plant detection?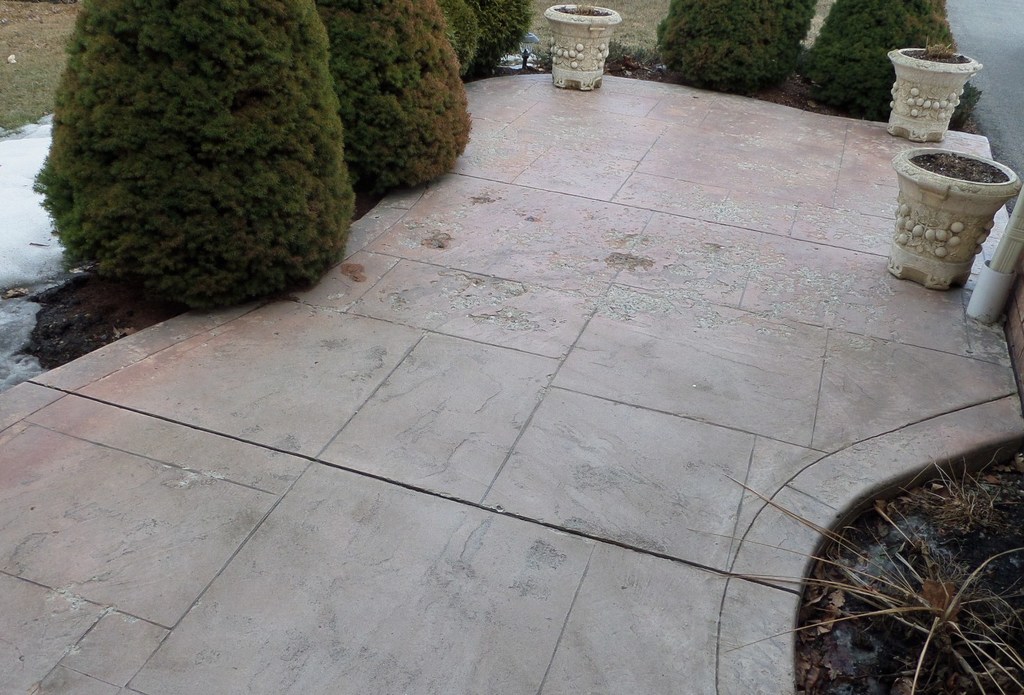
<region>812, 0, 954, 99</region>
